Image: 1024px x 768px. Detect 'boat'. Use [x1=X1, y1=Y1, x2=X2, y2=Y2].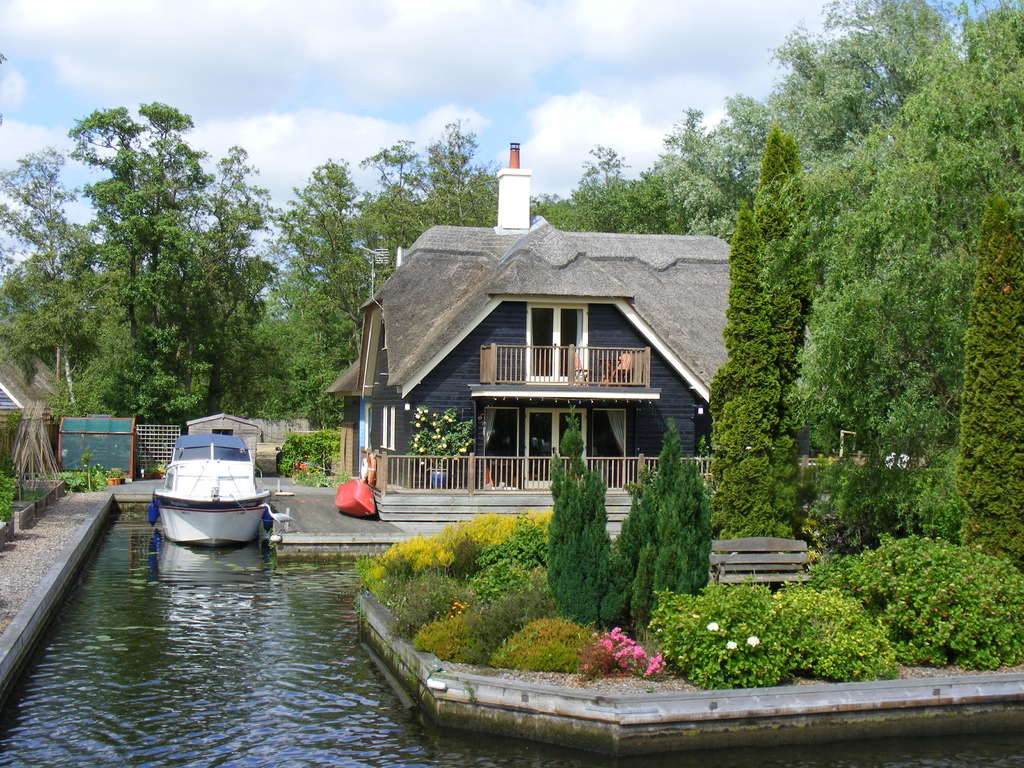
[x1=151, y1=404, x2=272, y2=547].
